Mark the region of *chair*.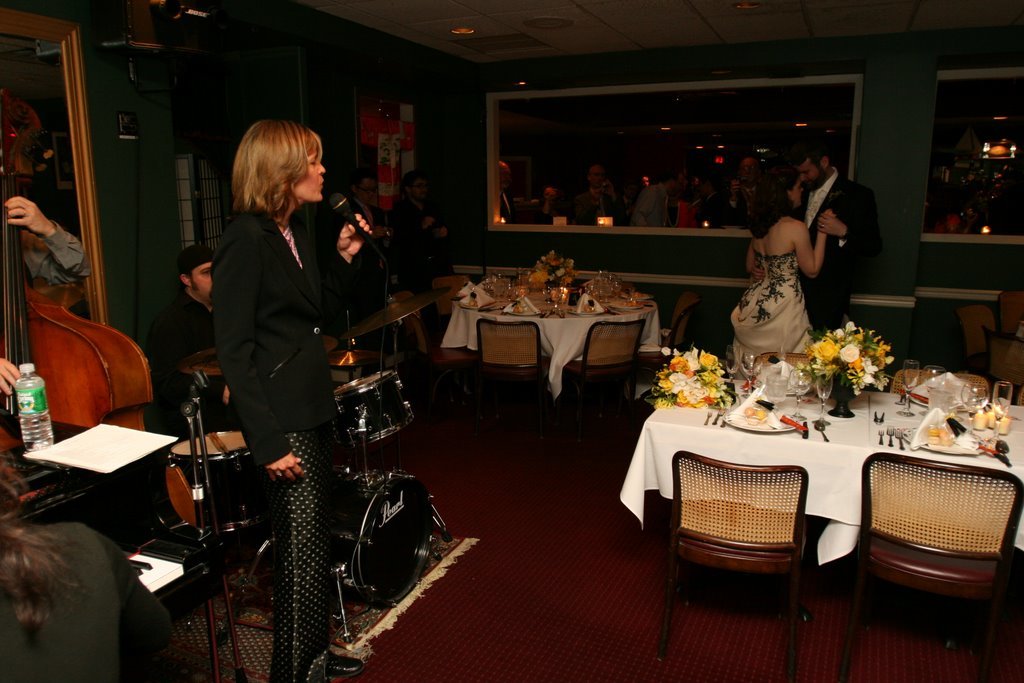
Region: 995/288/1023/348.
